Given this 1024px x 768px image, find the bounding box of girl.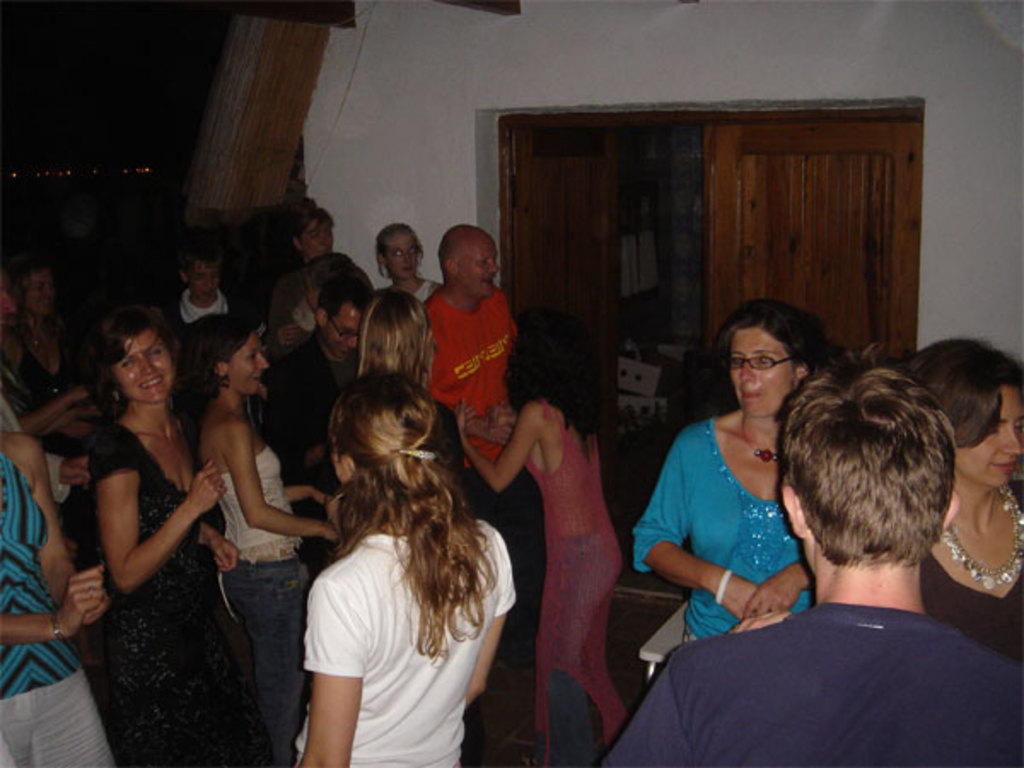
select_region(177, 316, 341, 766).
